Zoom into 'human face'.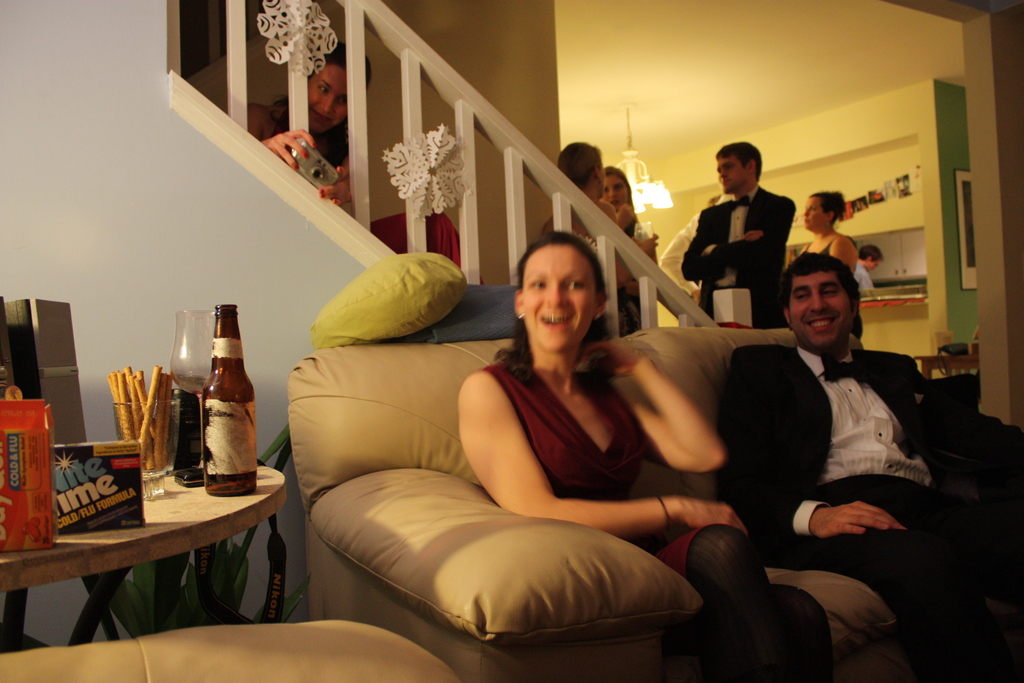
Zoom target: left=602, top=180, right=628, bottom=208.
